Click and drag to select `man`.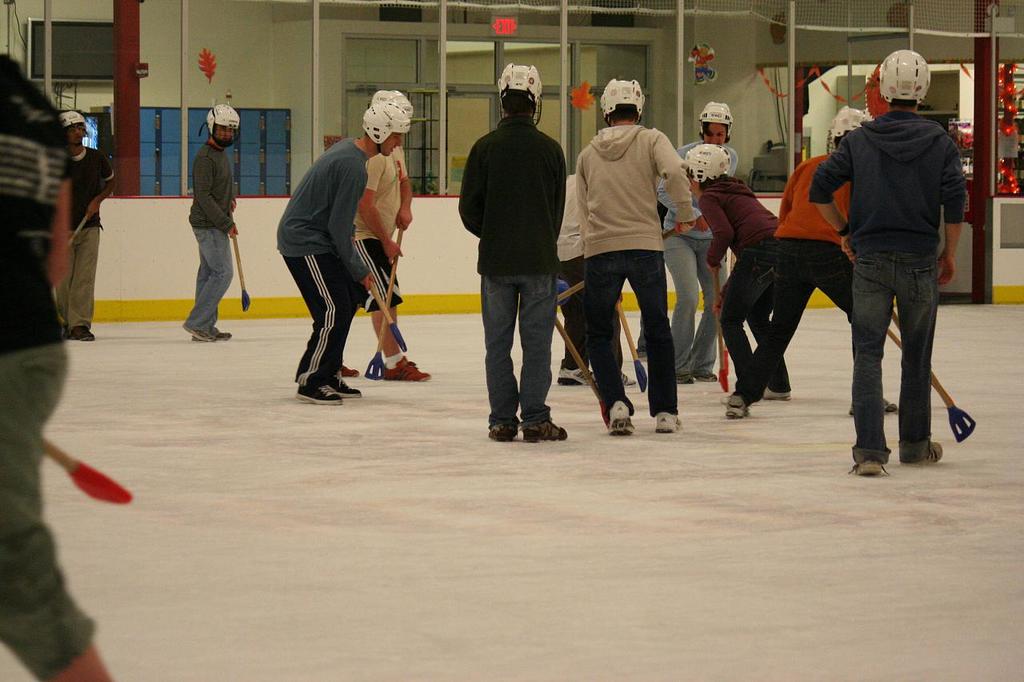
Selection: 0:48:103:681.
